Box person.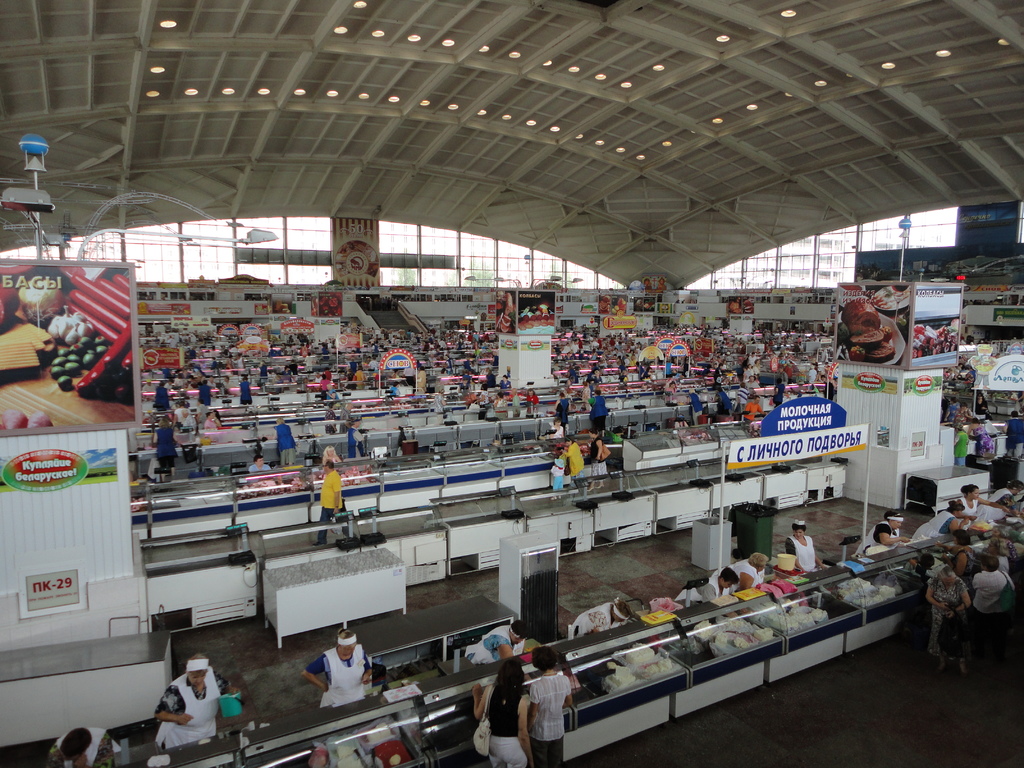
x1=972 y1=553 x2=1012 y2=643.
